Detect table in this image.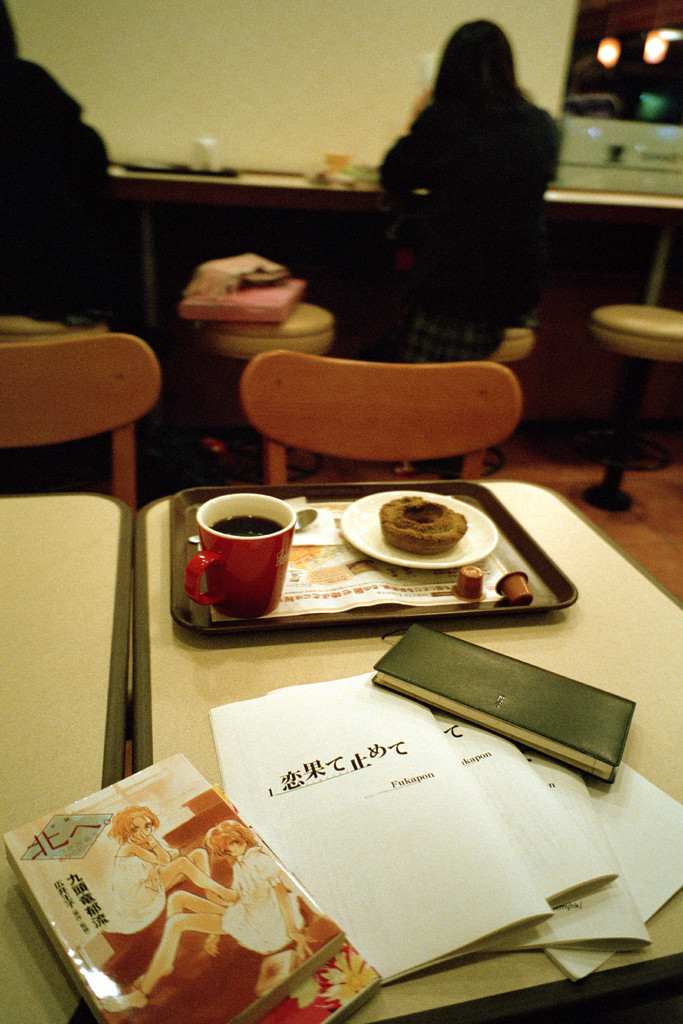
Detection: box(434, 317, 534, 479).
